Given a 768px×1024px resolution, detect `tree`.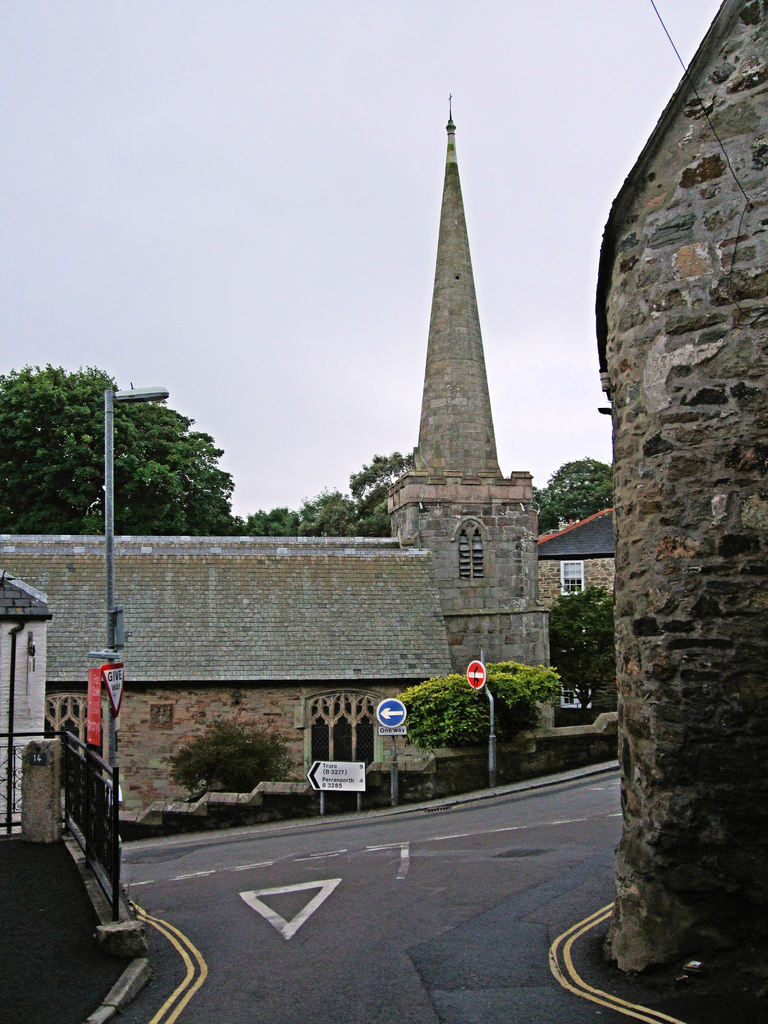
bbox(537, 457, 625, 534).
